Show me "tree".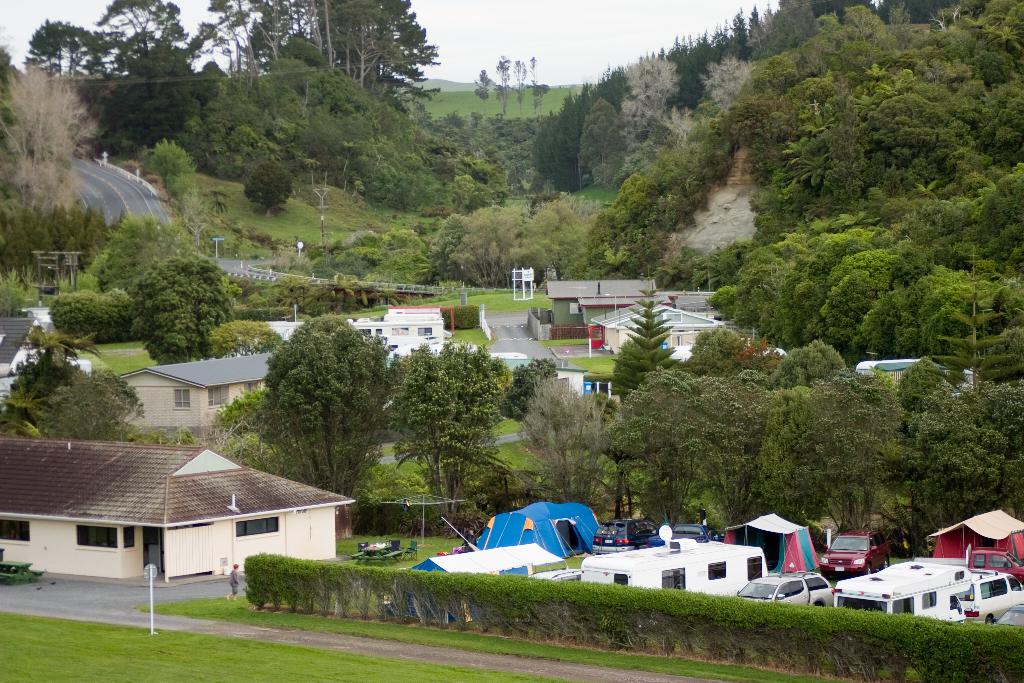
"tree" is here: x1=472 y1=68 x2=490 y2=117.
